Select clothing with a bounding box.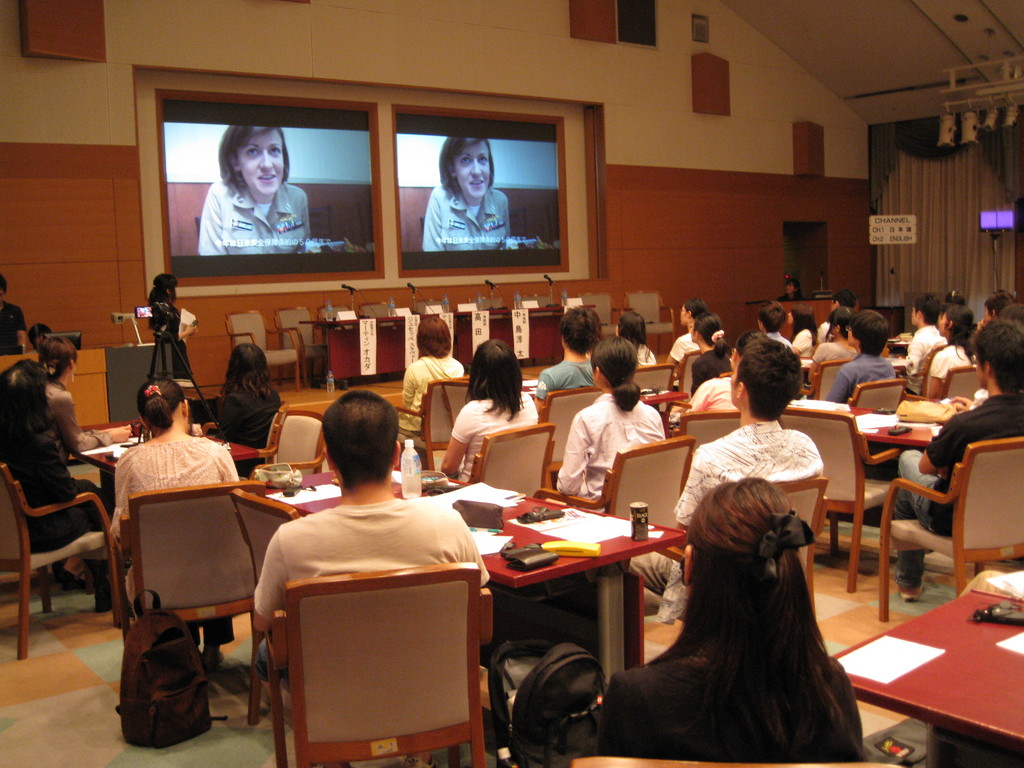
687,345,726,393.
